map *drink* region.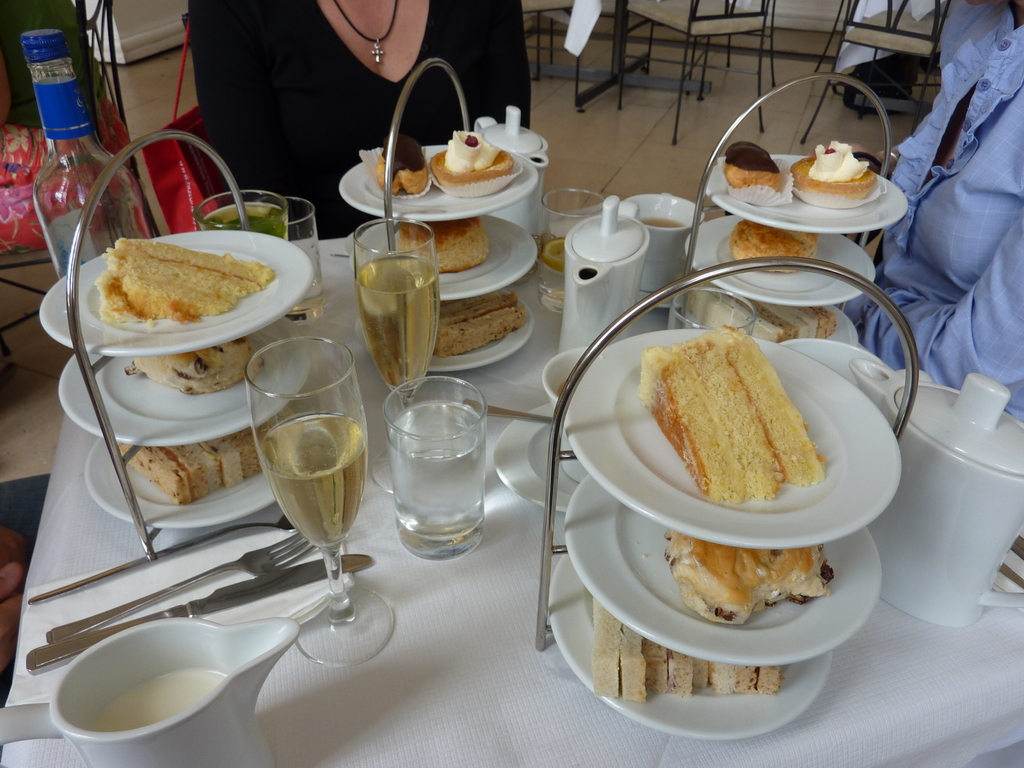
Mapped to left=259, top=415, right=369, bottom=545.
